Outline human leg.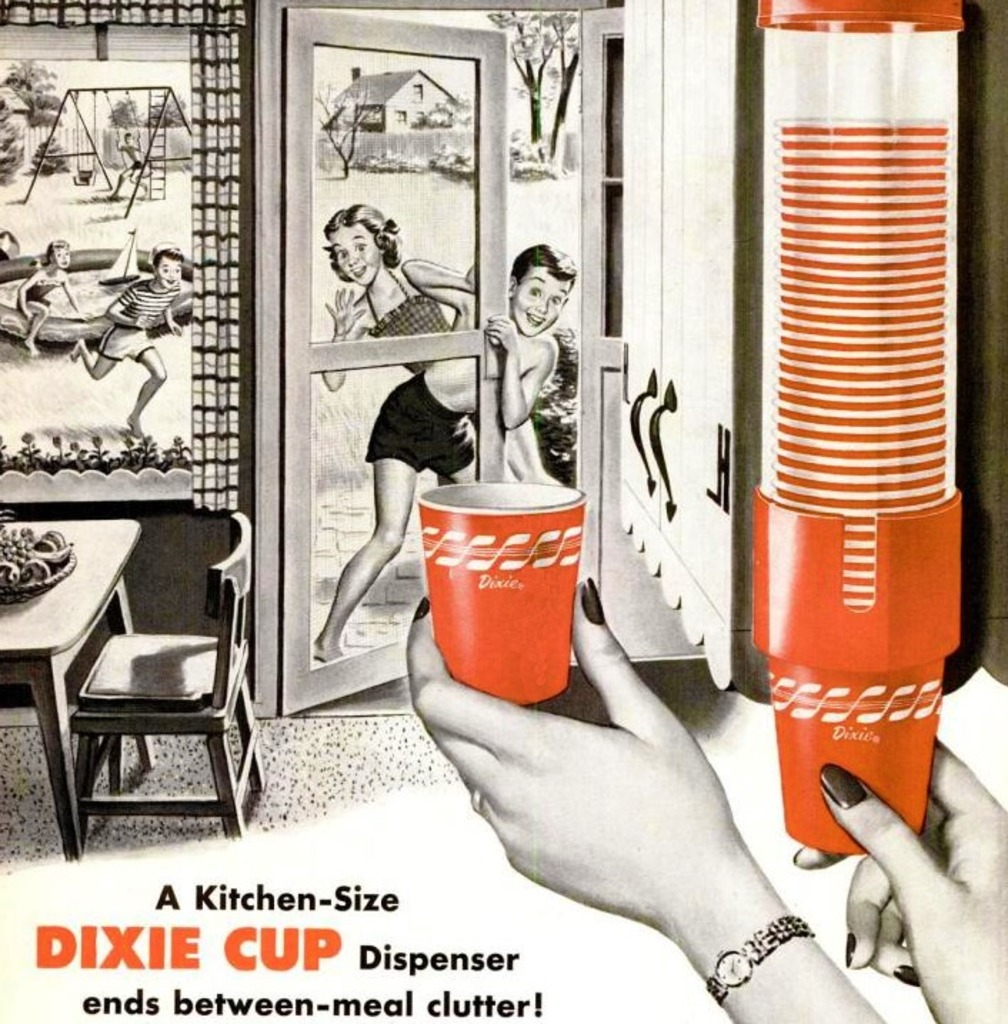
Outline: <region>13, 296, 47, 356</region>.
